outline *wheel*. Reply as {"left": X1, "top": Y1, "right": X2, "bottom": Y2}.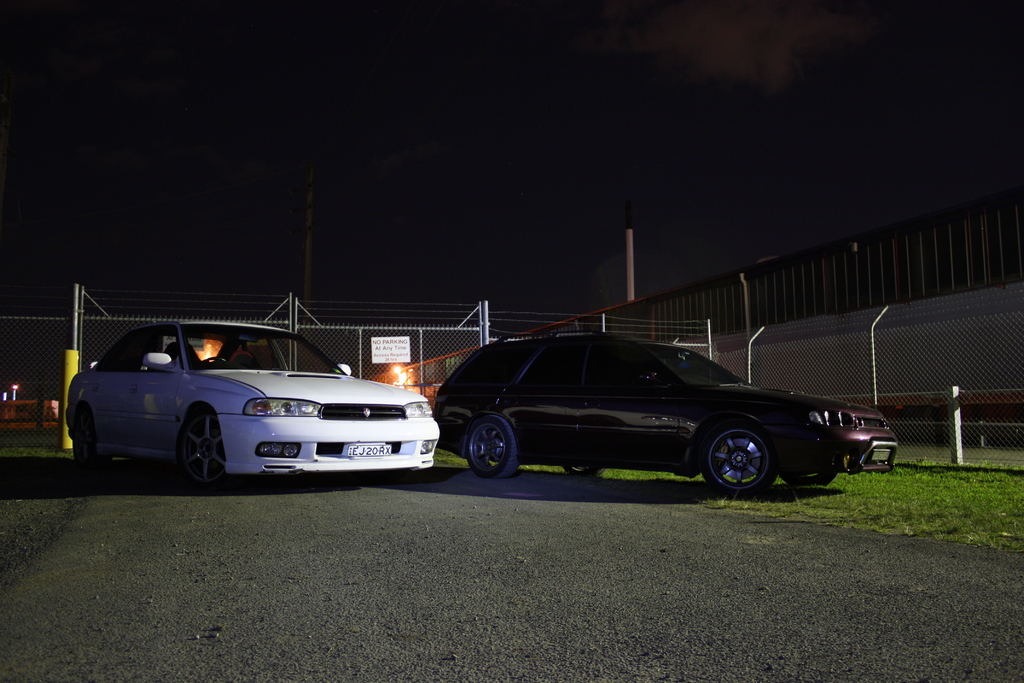
{"left": 707, "top": 427, "right": 790, "bottom": 495}.
